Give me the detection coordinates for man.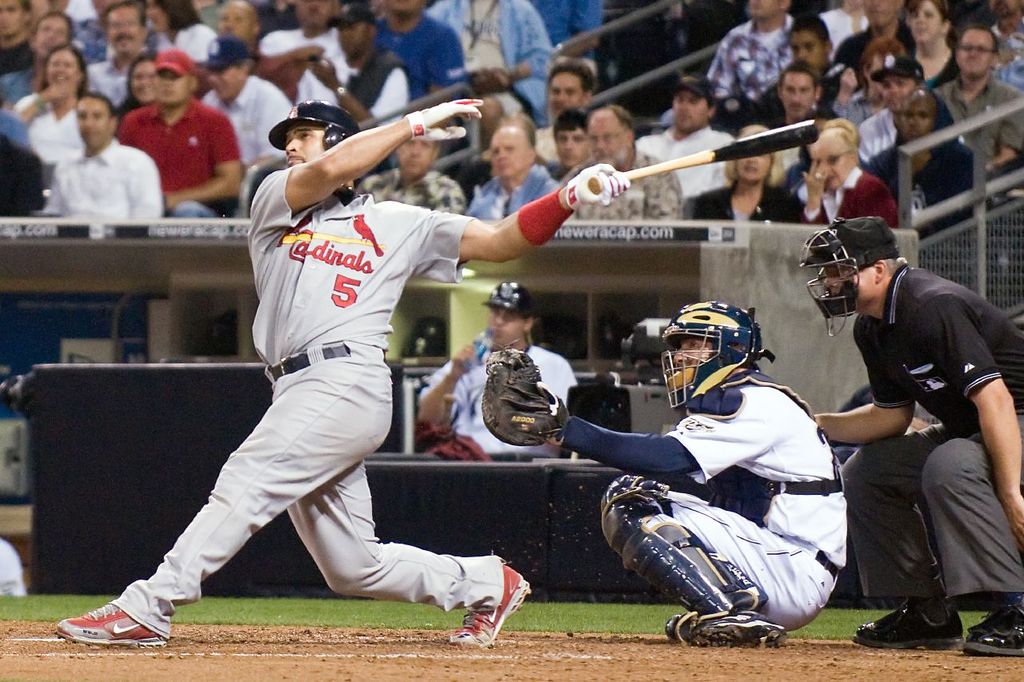
(354, 138, 466, 216).
